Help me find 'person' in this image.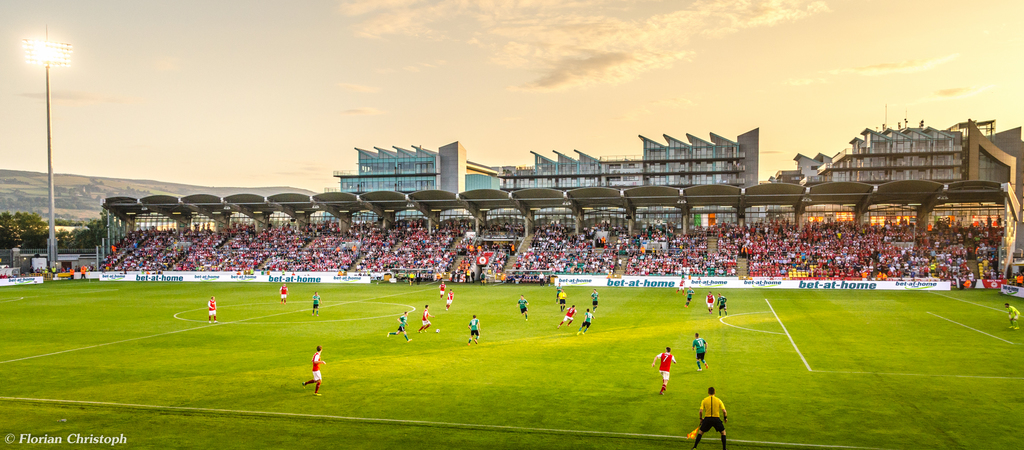
Found it: [682,288,696,308].
